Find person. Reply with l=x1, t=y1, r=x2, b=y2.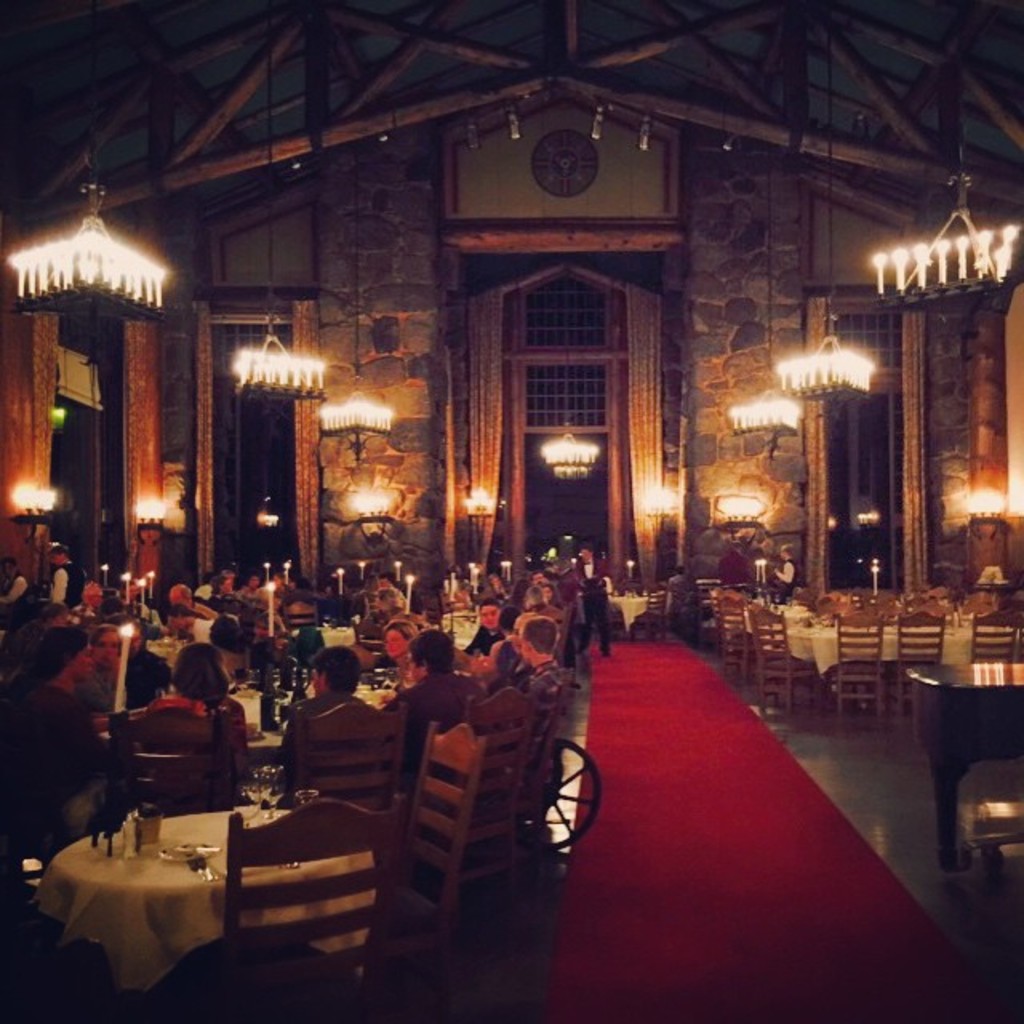
l=557, t=518, r=595, b=562.
